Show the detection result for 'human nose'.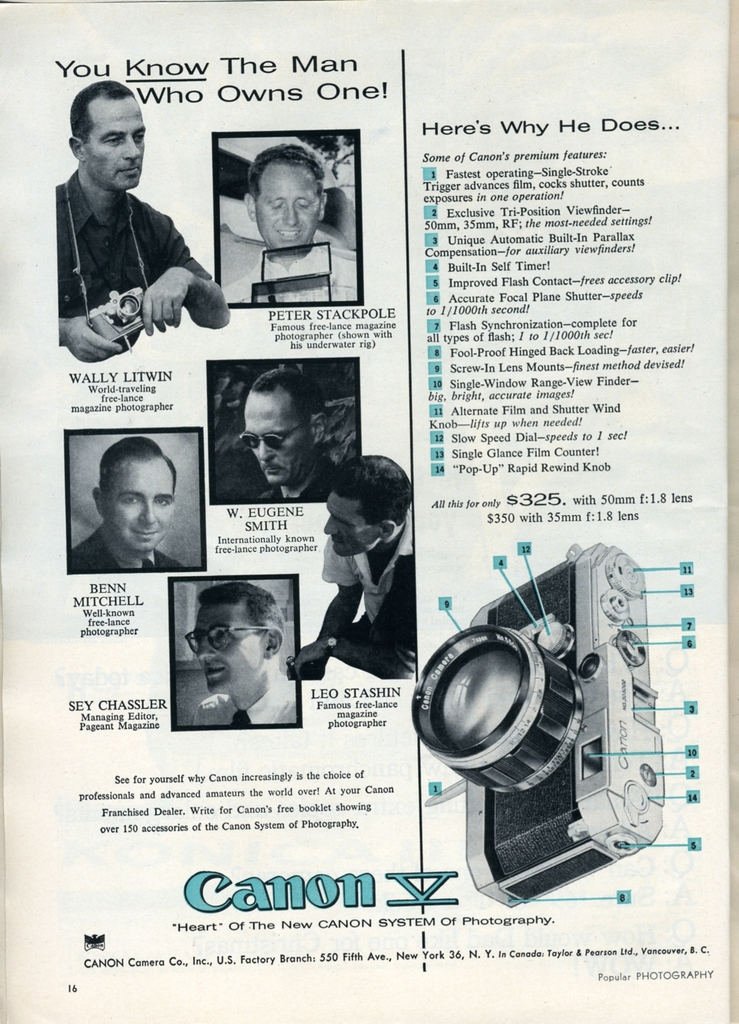
Rect(122, 136, 140, 159).
